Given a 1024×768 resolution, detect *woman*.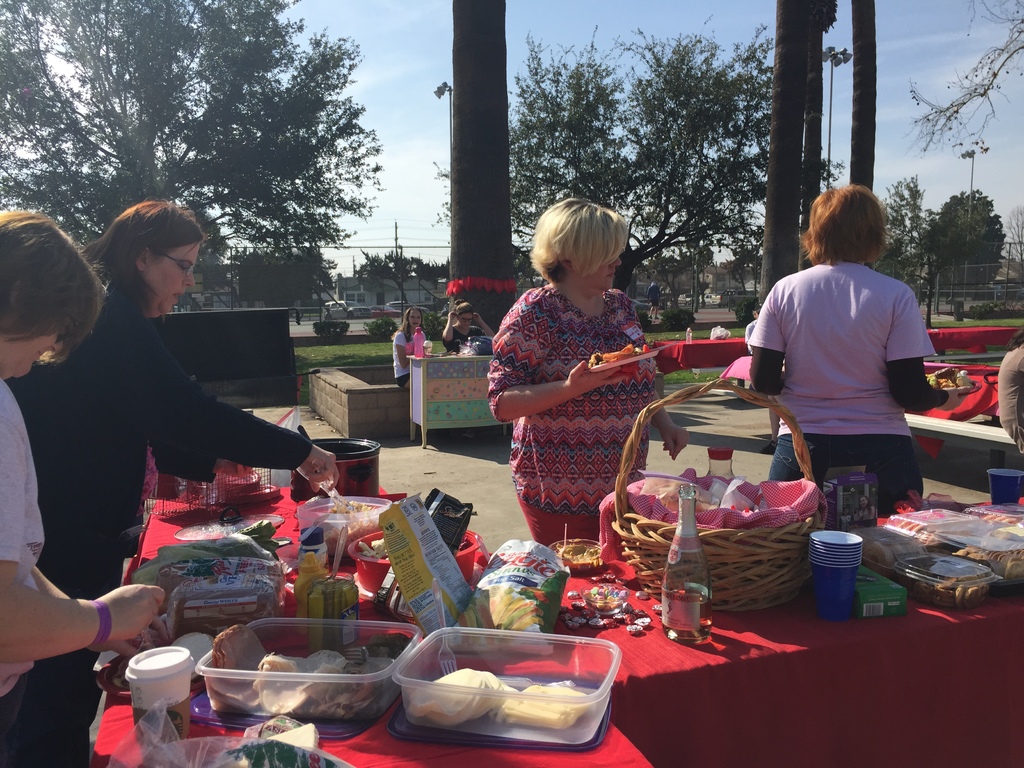
locate(441, 294, 497, 353).
